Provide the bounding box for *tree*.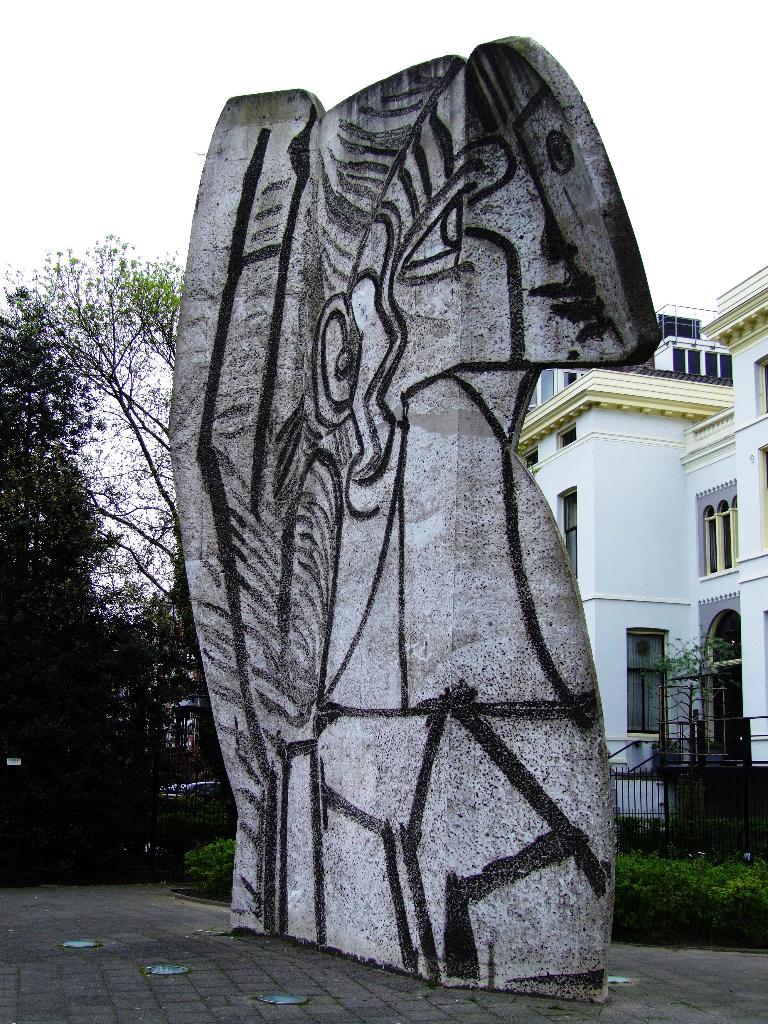
<box>646,634,744,791</box>.
